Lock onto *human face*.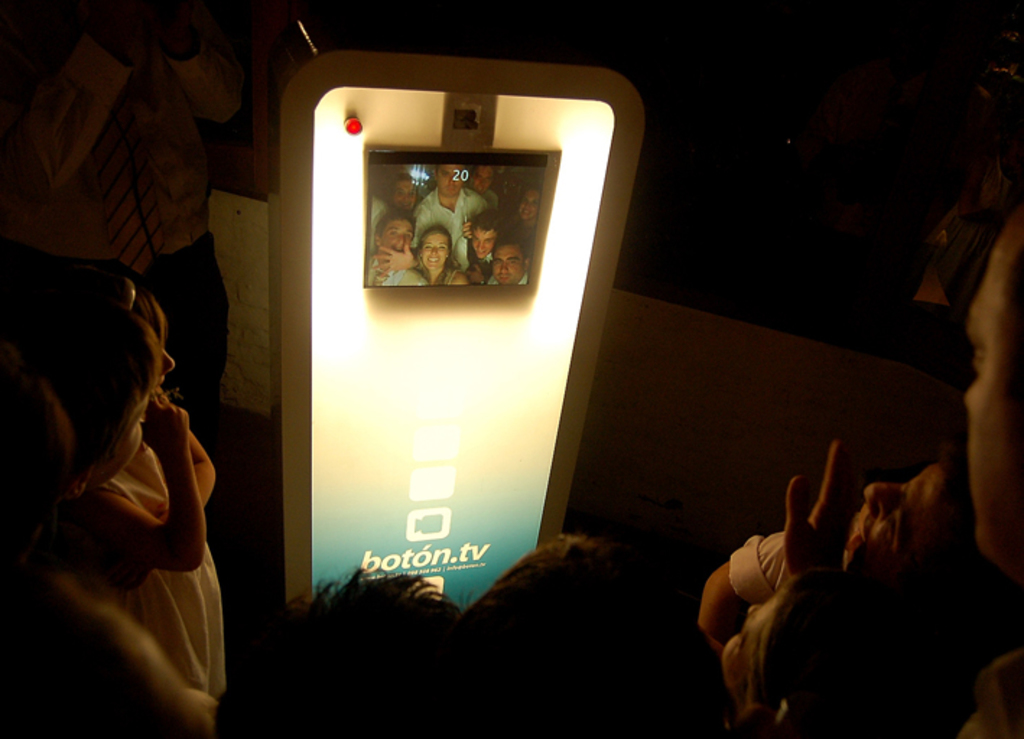
Locked: [x1=383, y1=218, x2=410, y2=253].
